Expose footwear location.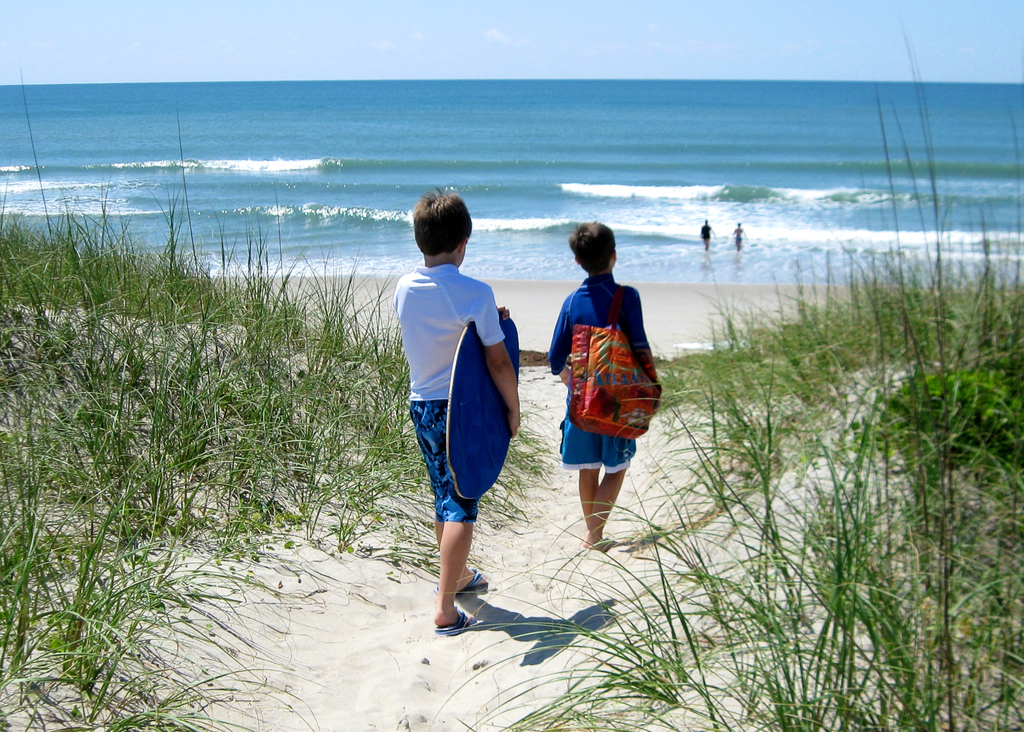
Exposed at [431, 570, 487, 594].
